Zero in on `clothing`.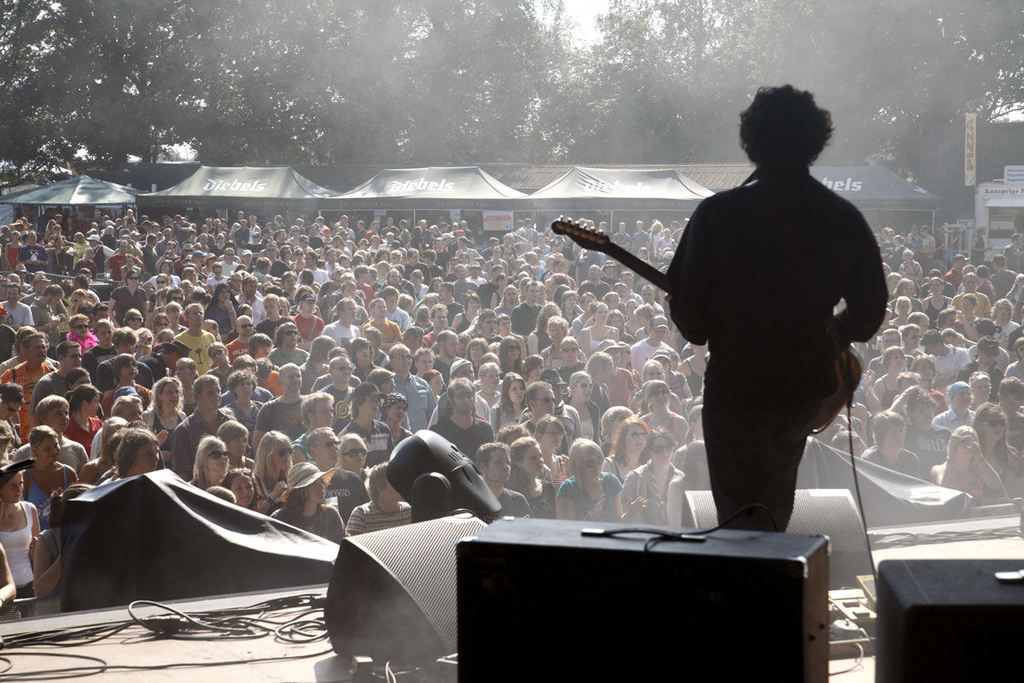
Zeroed in: [254,399,307,435].
